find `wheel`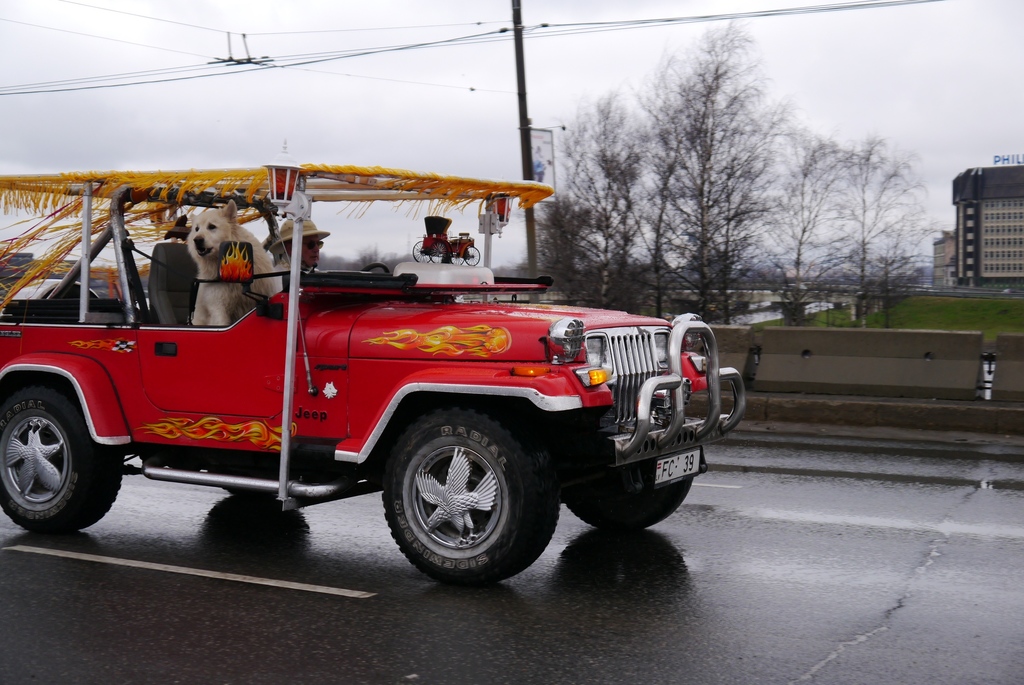
[450, 252, 463, 264]
